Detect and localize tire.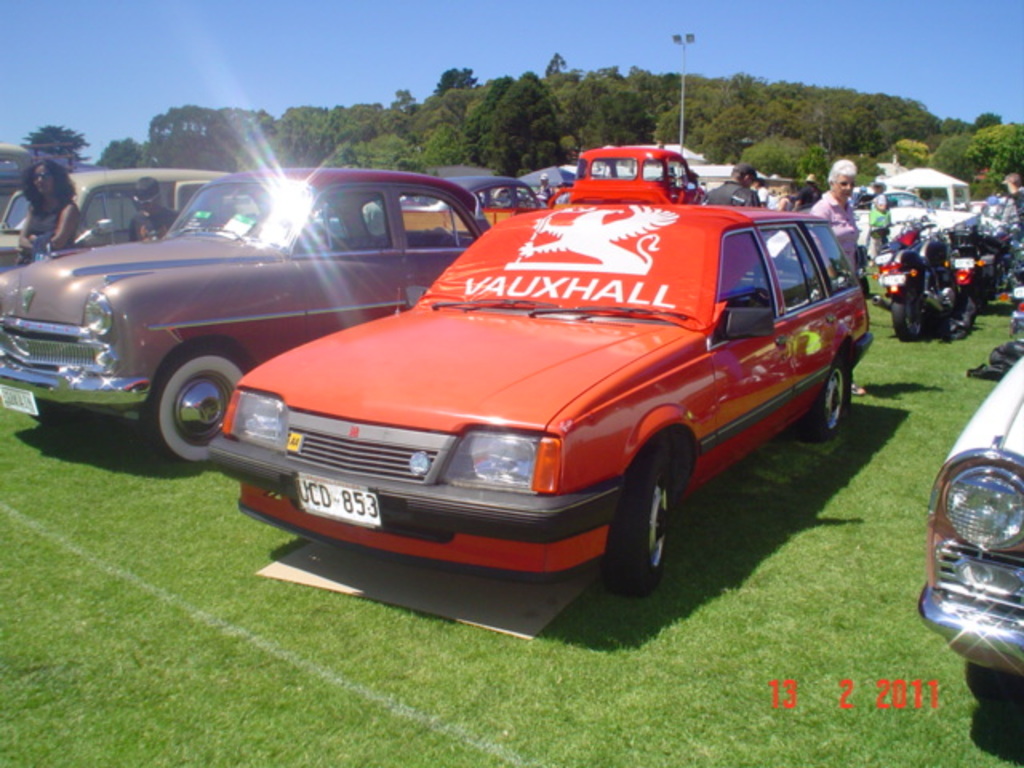
Localized at (left=795, top=357, right=858, bottom=440).
